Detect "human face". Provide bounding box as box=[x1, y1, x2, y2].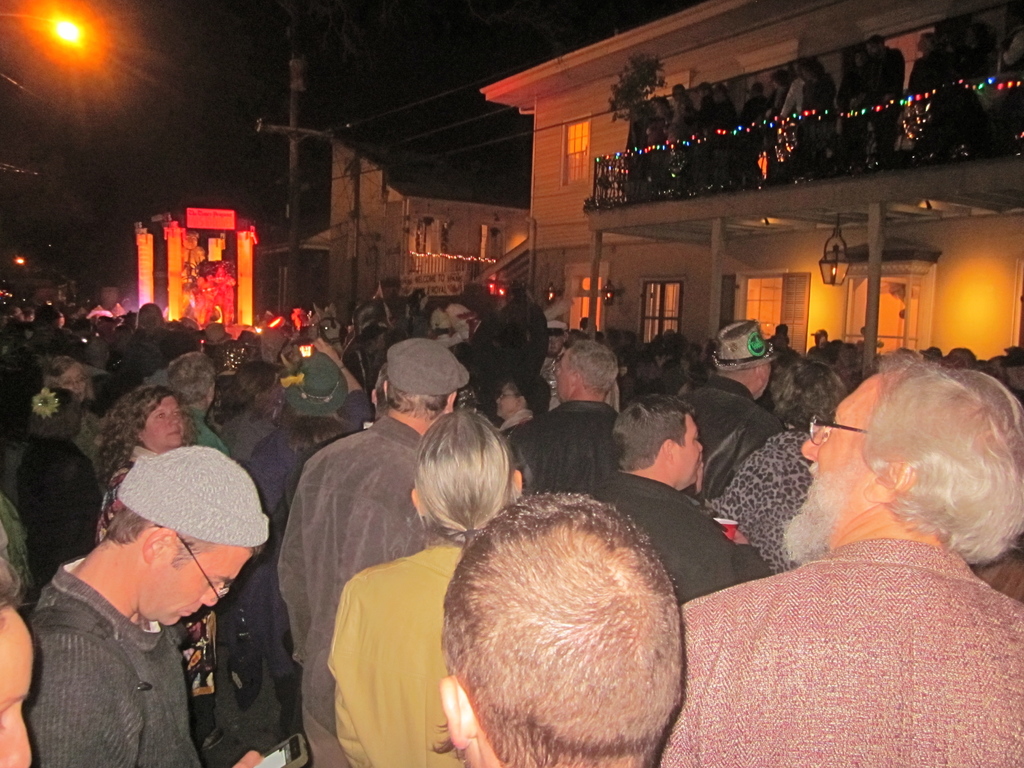
box=[773, 369, 876, 563].
